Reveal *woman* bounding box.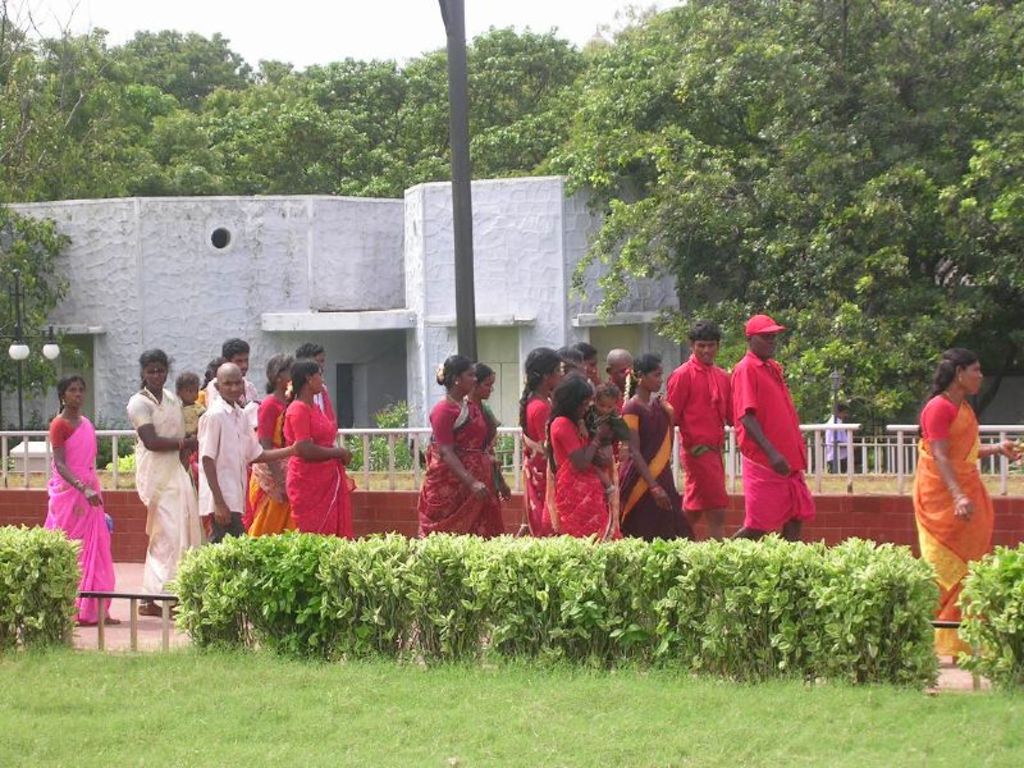
Revealed: (421,351,526,545).
